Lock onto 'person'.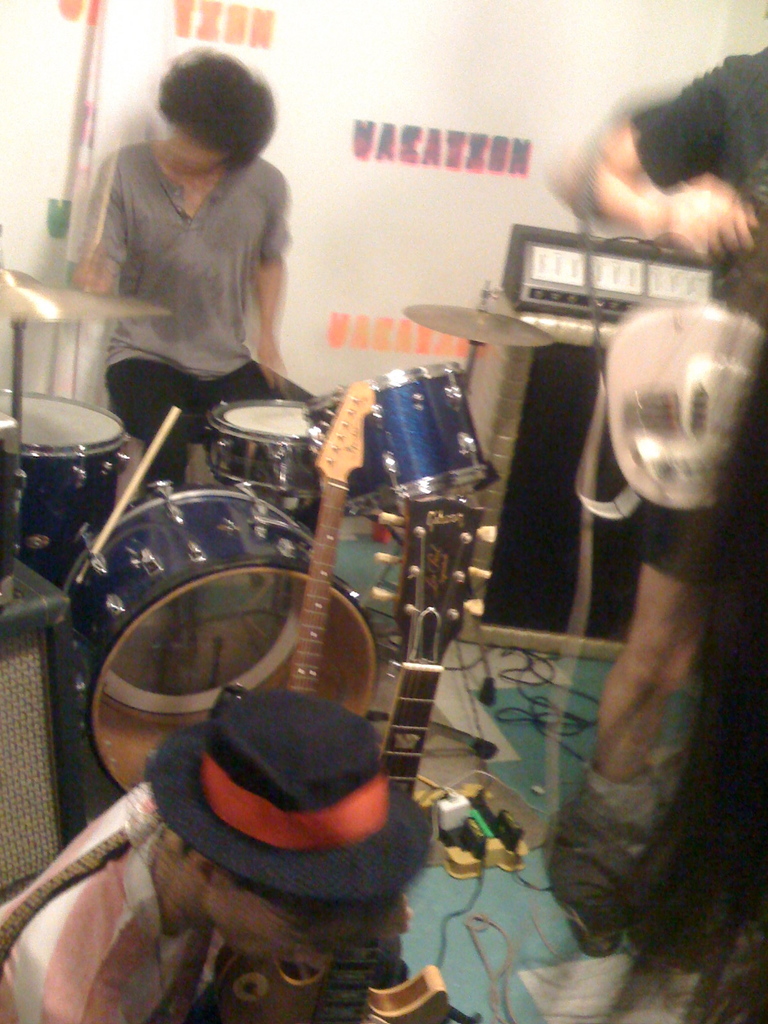
Locked: left=0, top=689, right=436, bottom=1023.
